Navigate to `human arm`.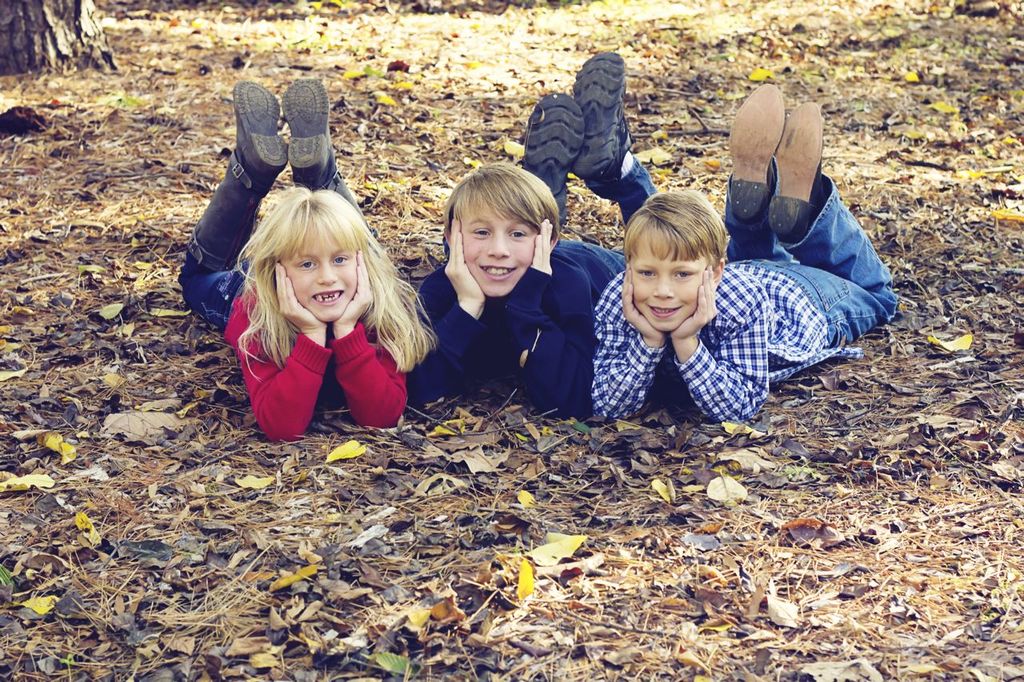
Navigation target: locate(522, 222, 565, 439).
